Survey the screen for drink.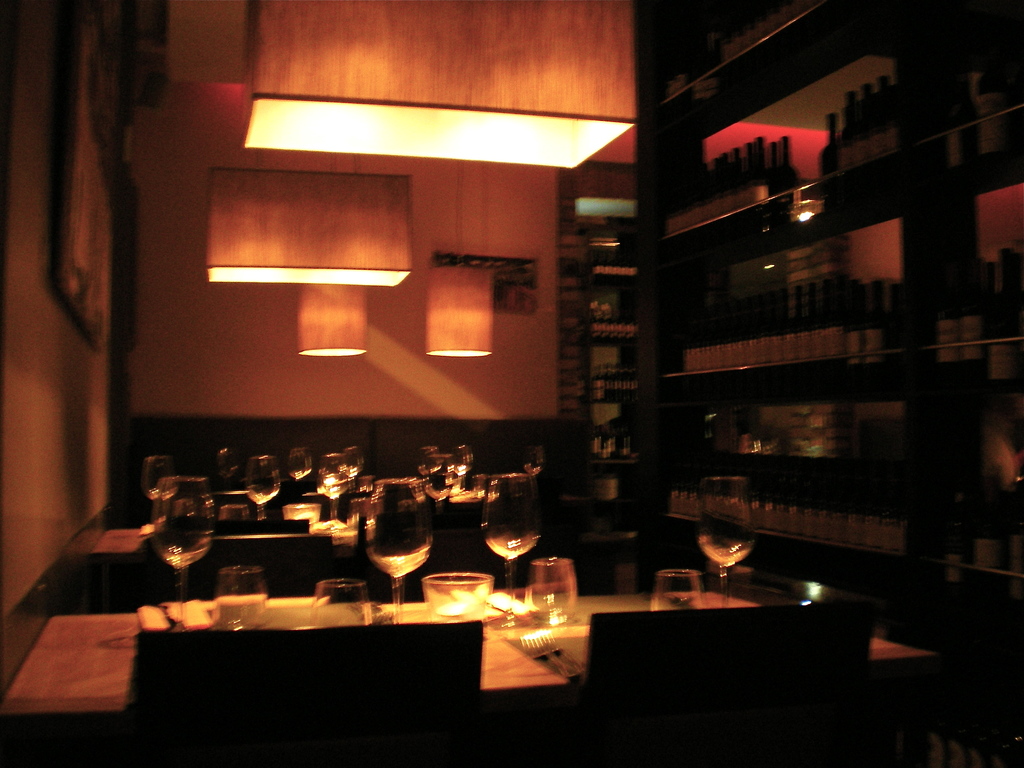
Survey found: left=696, top=524, right=756, bottom=569.
